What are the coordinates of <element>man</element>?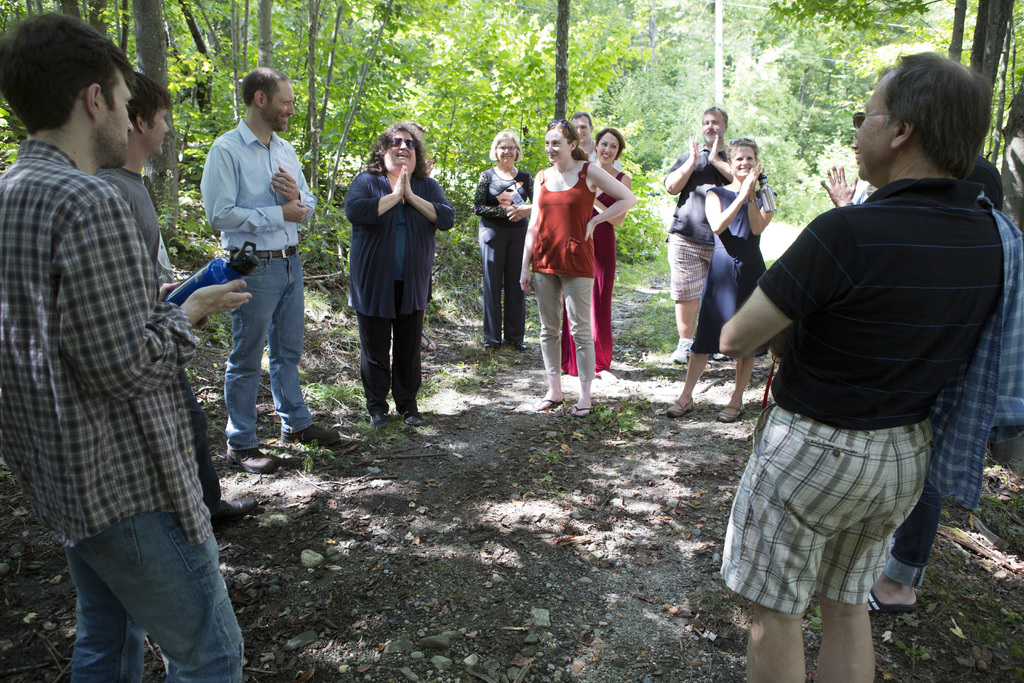
660:104:740:363.
